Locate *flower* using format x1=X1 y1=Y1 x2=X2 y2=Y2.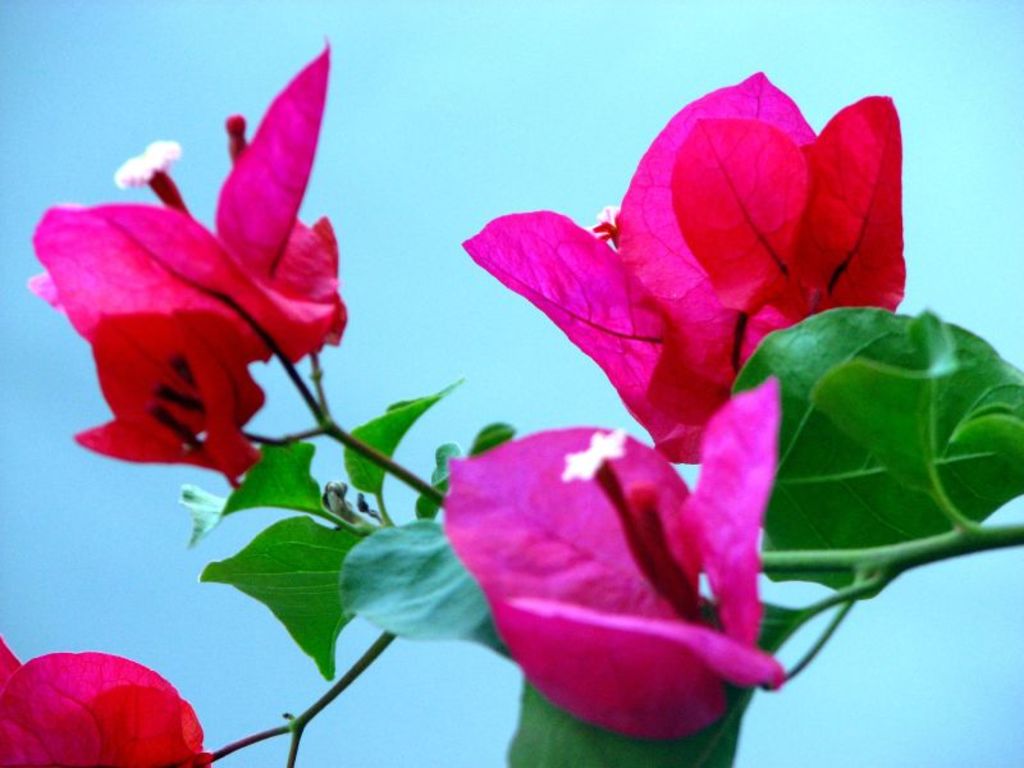
x1=26 y1=37 x2=343 y2=360.
